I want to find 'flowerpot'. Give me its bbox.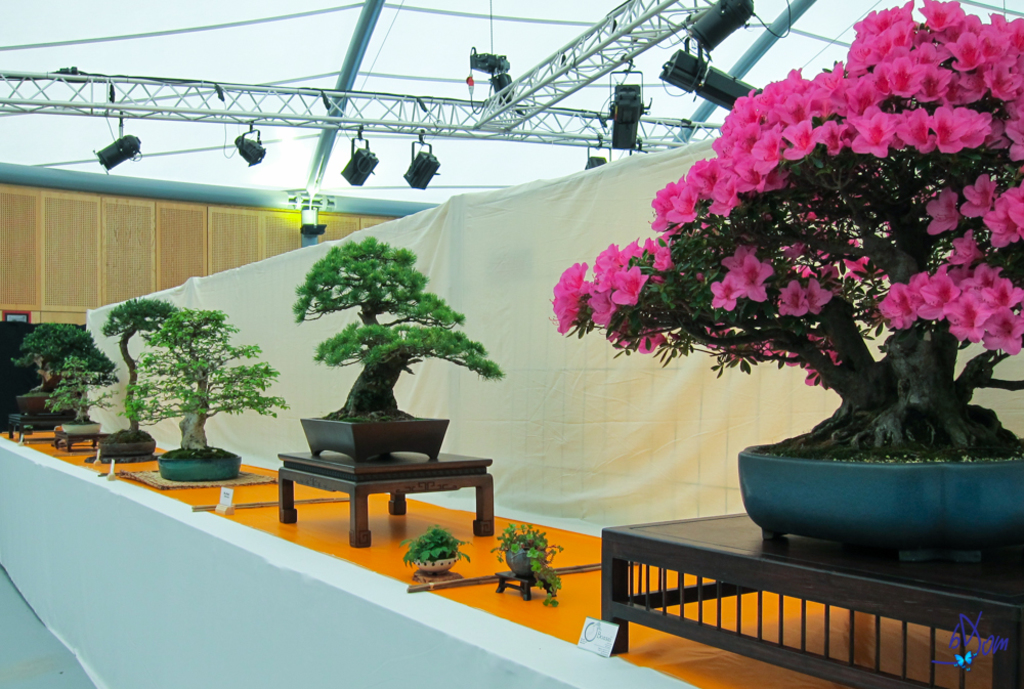
417,557,462,573.
